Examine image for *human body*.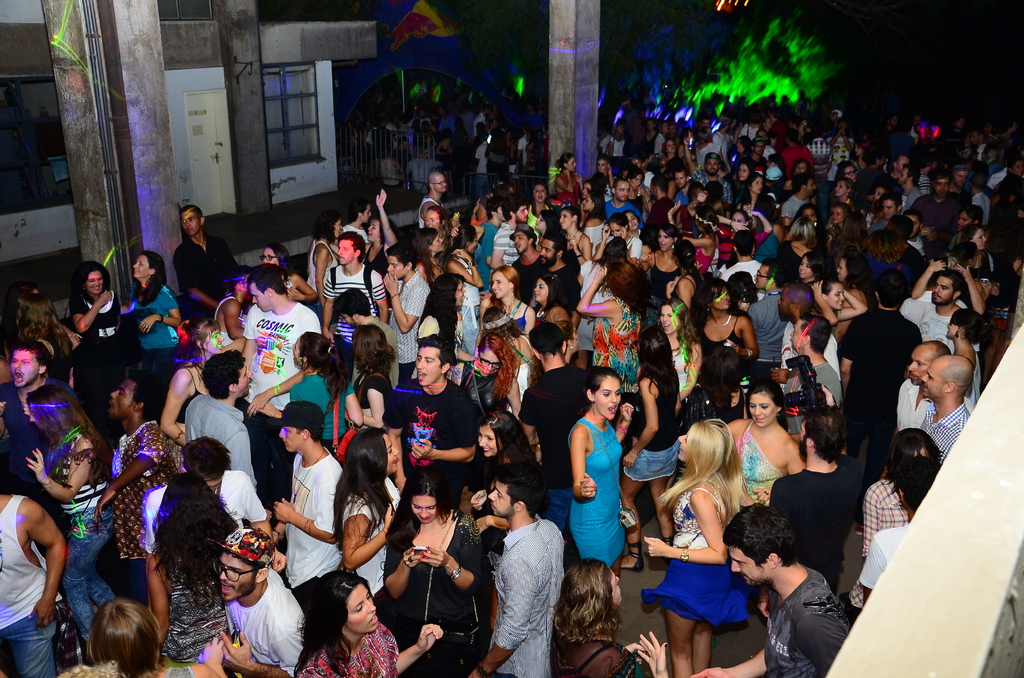
Examination result: 88/369/176/602.
